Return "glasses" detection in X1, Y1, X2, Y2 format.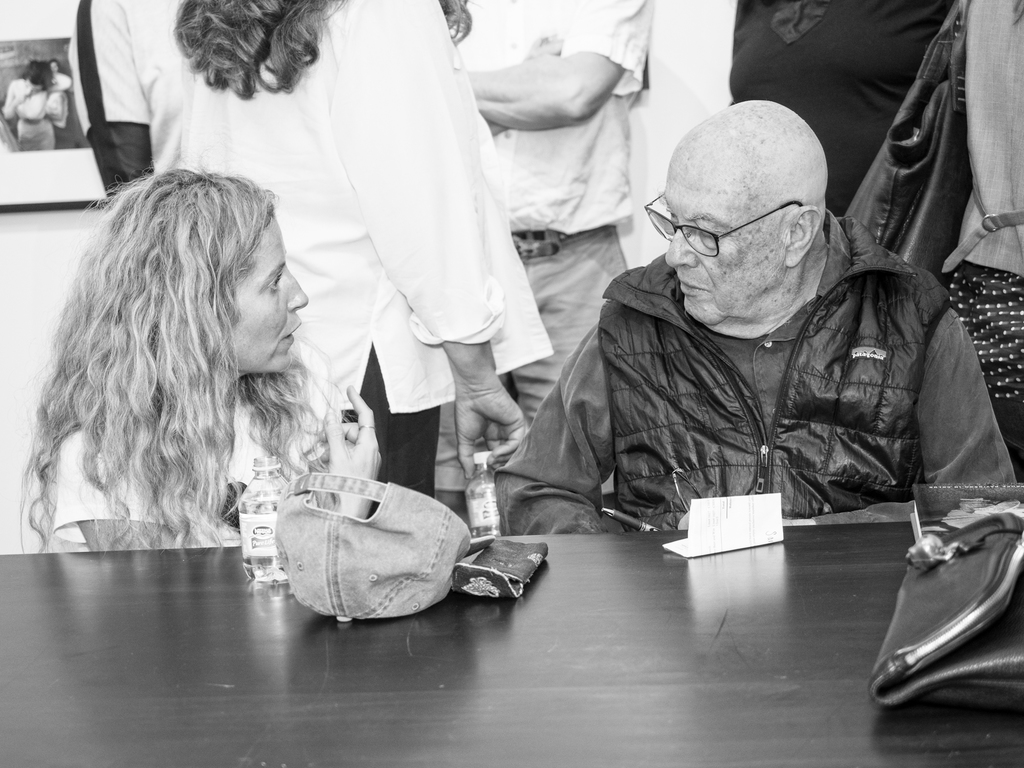
653, 198, 819, 254.
